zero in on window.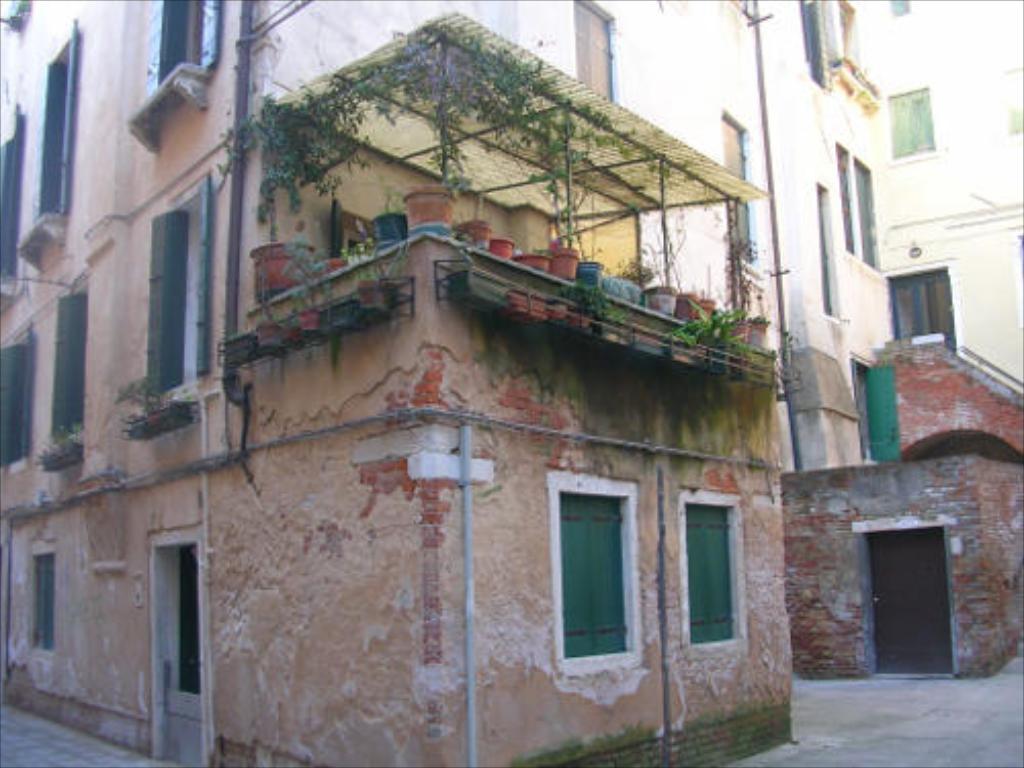
Zeroed in: [left=150, top=543, right=207, bottom=766].
